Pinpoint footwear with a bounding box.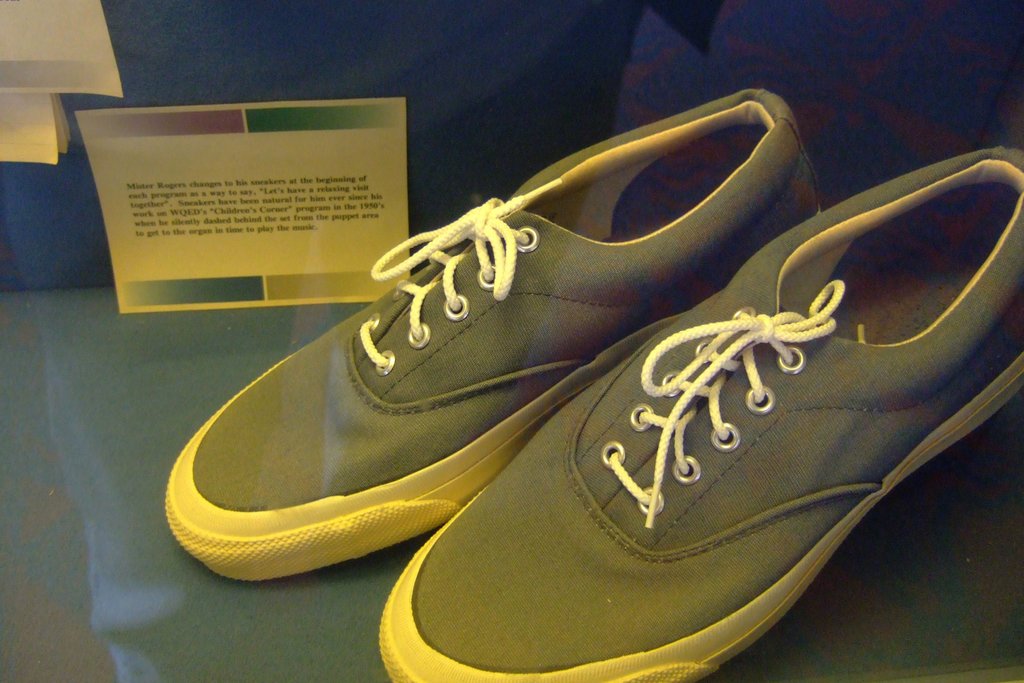
<bbox>164, 87, 823, 585</bbox>.
